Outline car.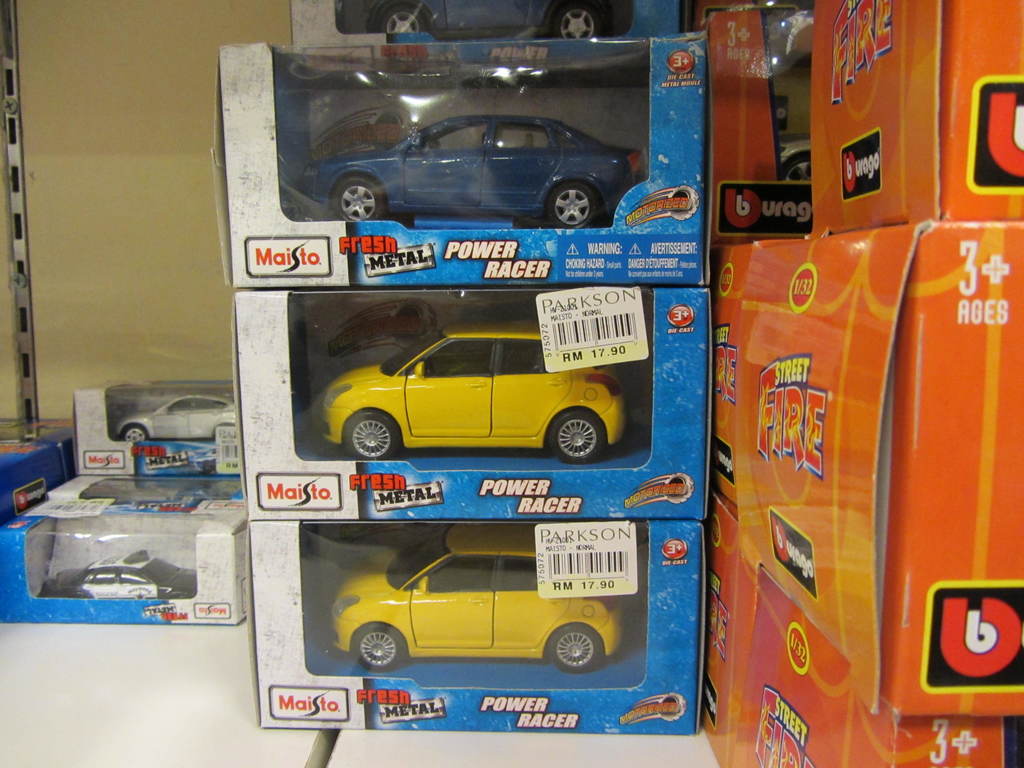
Outline: [x1=110, y1=394, x2=239, y2=439].
